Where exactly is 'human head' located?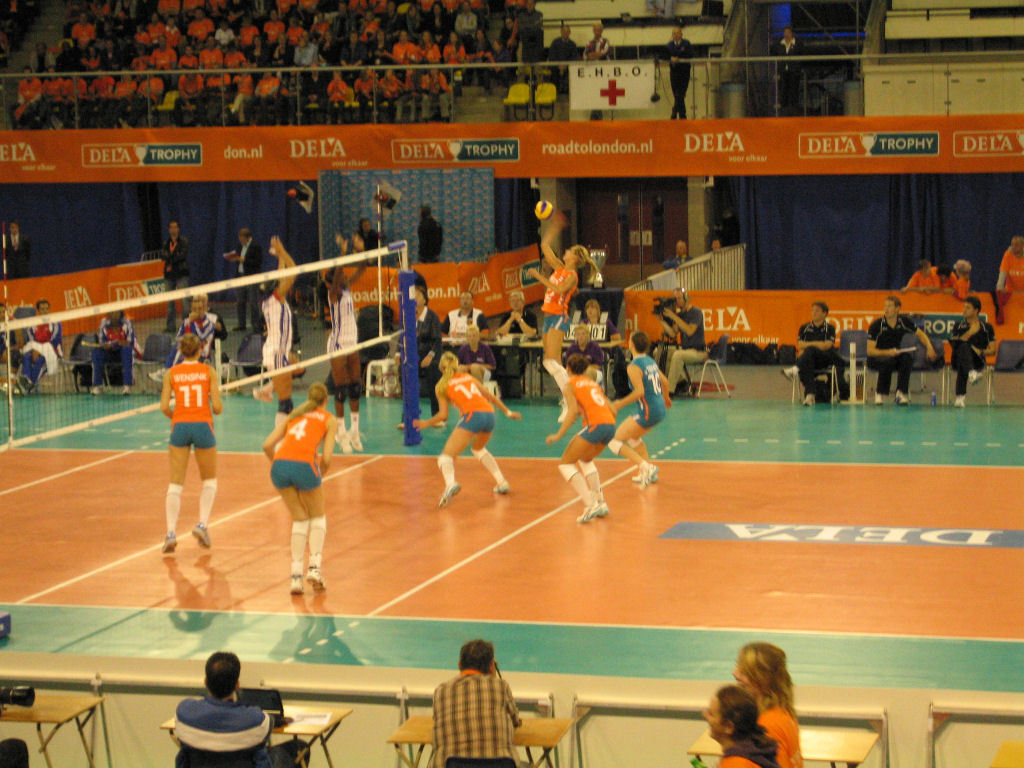
Its bounding box is [x1=502, y1=16, x2=518, y2=30].
